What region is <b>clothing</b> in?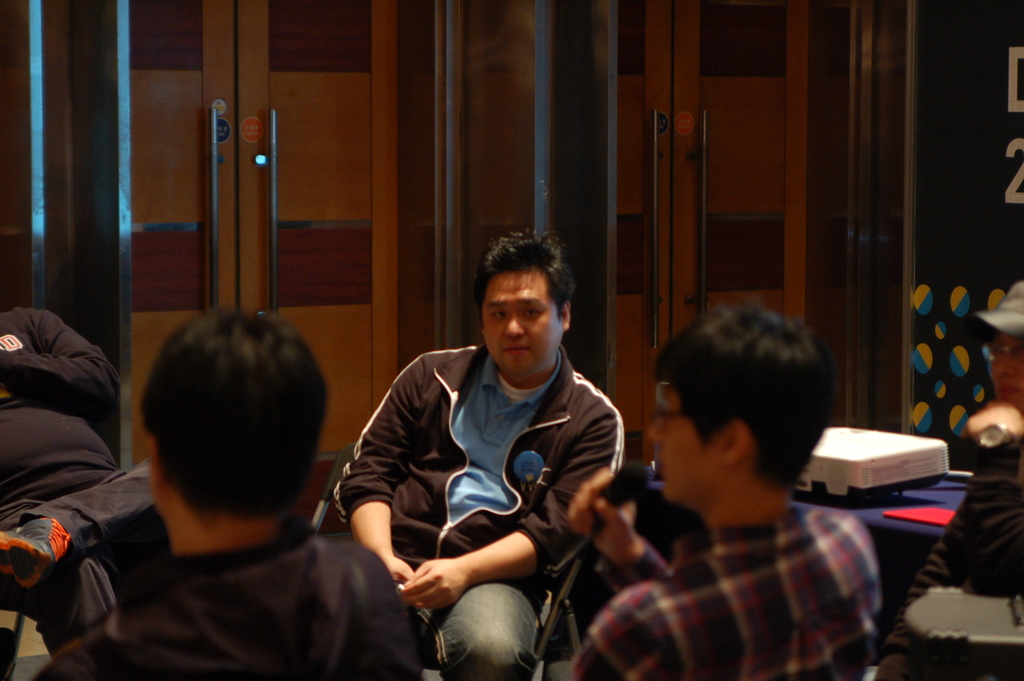
crop(22, 516, 429, 680).
